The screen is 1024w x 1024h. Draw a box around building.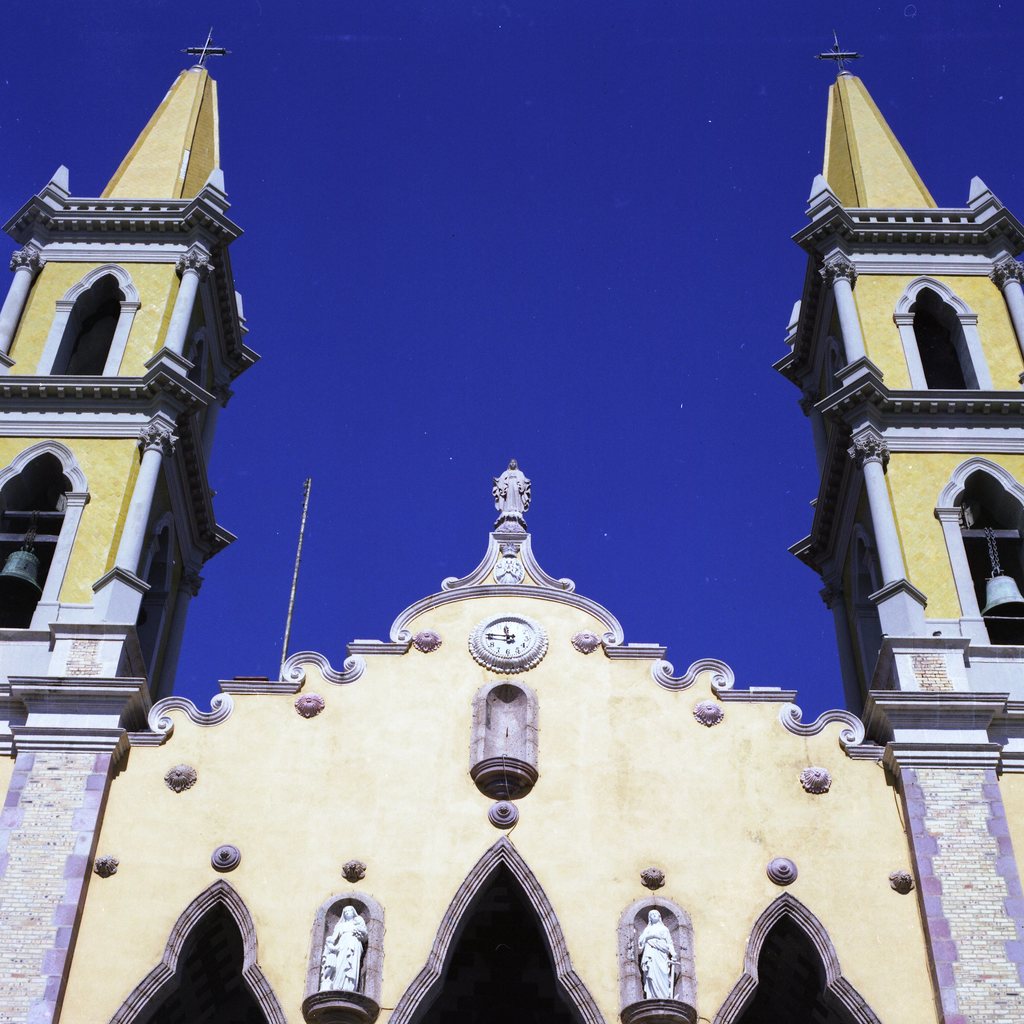
0 26 1023 1023.
